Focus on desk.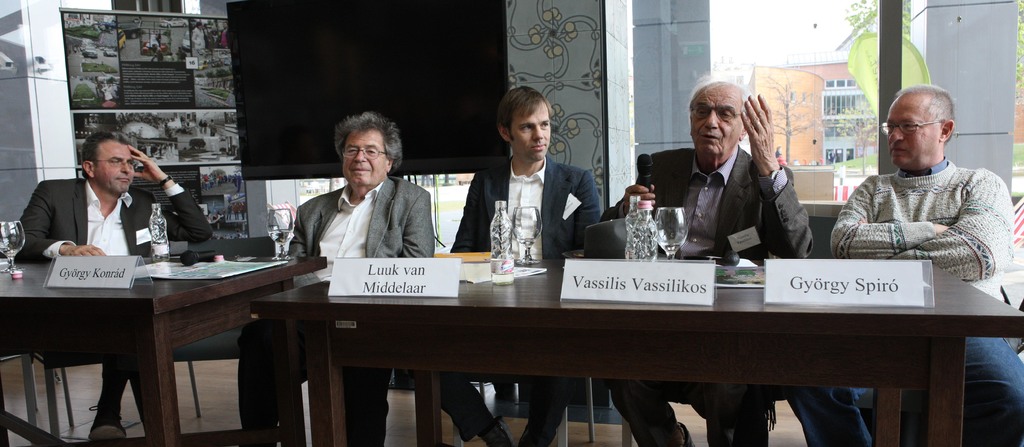
Focused at (x1=58, y1=226, x2=298, y2=430).
